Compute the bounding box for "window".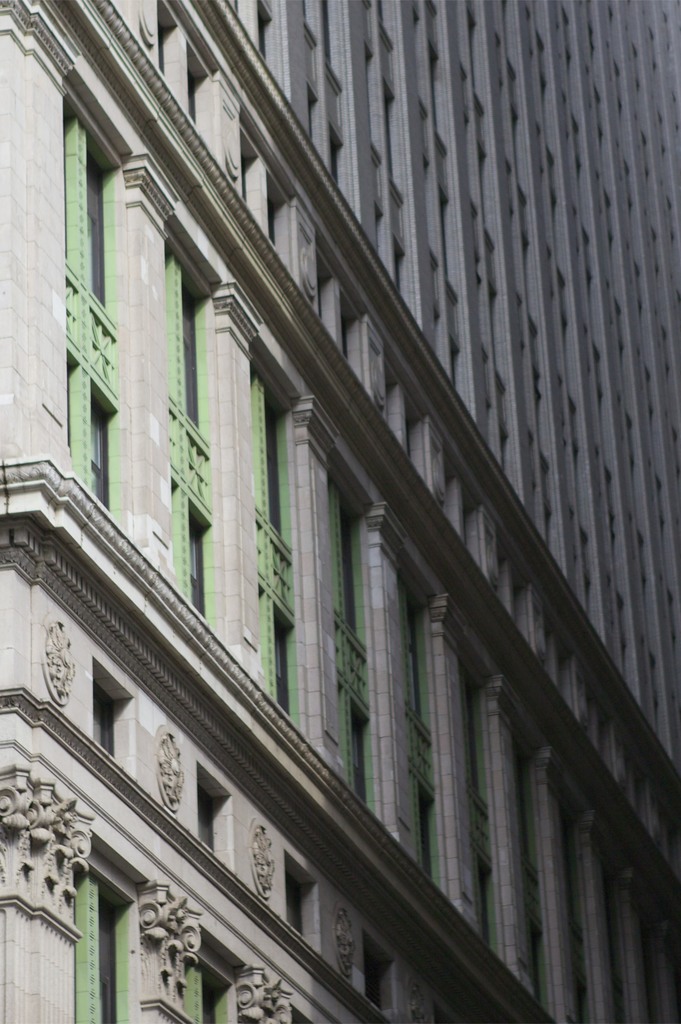
x1=94 y1=659 x2=132 y2=778.
